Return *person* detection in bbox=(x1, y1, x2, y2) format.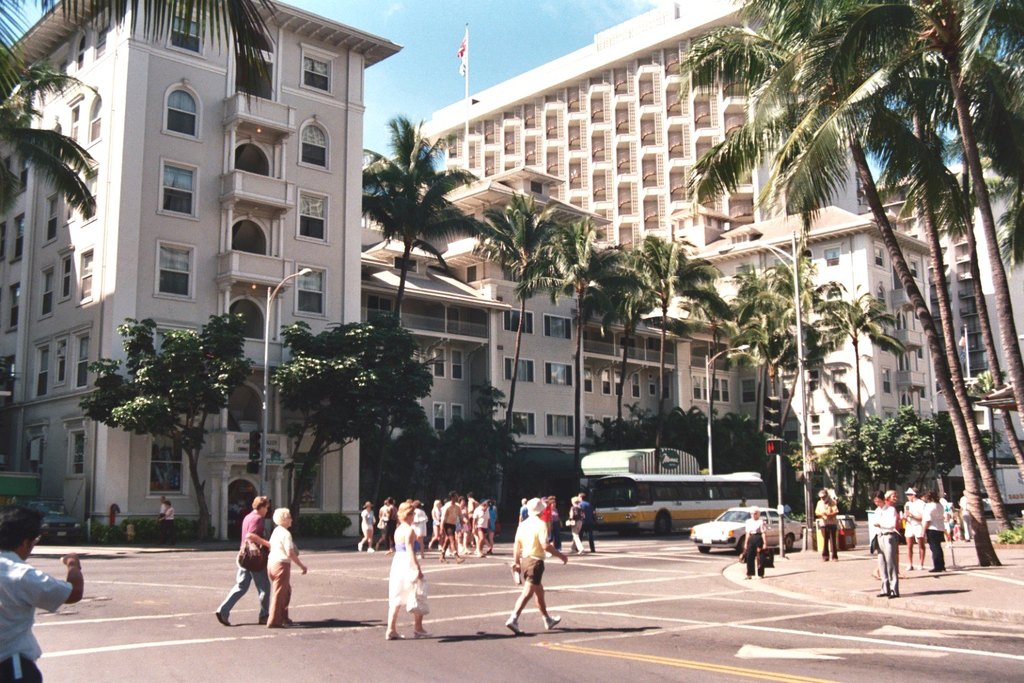
bbox=(928, 494, 945, 572).
